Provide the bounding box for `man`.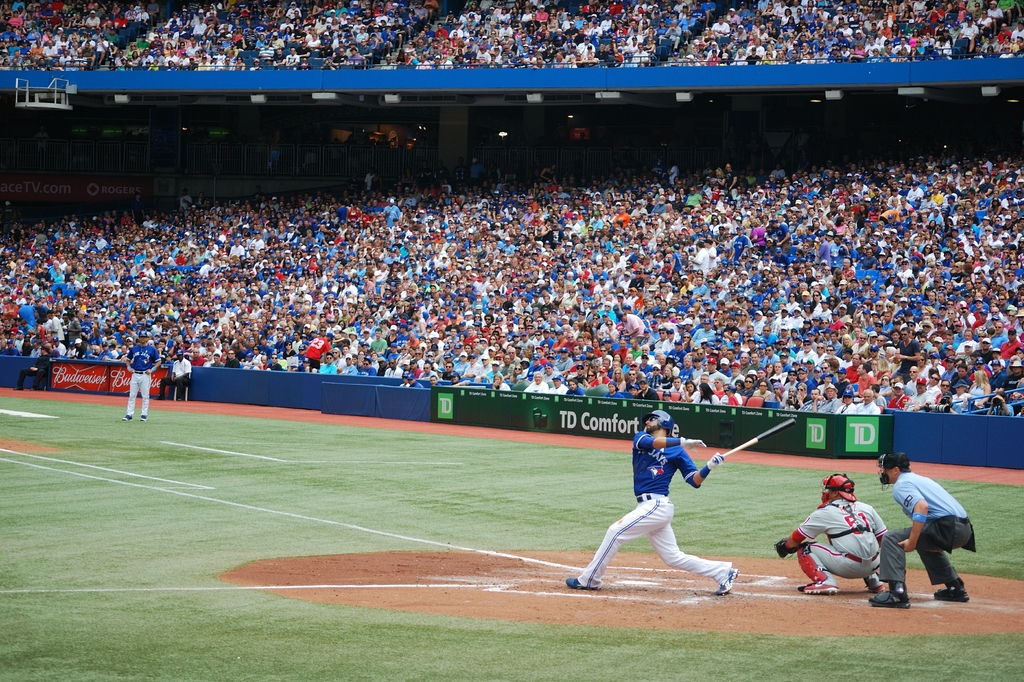
{"left": 93, "top": 259, "right": 102, "bottom": 278}.
